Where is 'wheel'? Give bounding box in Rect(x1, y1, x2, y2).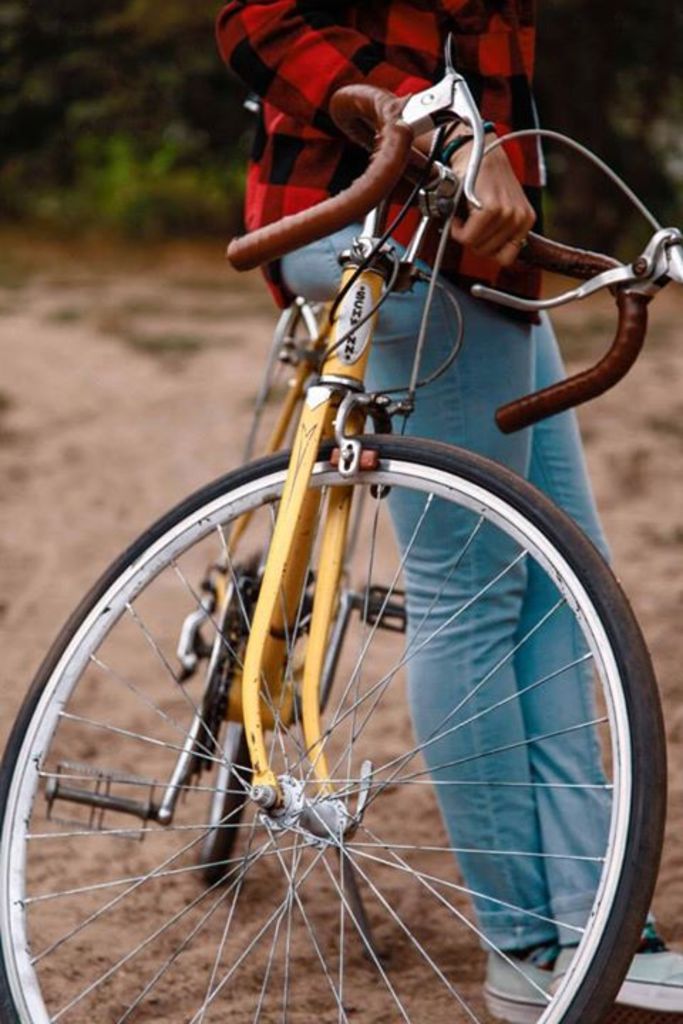
Rect(201, 722, 260, 879).
